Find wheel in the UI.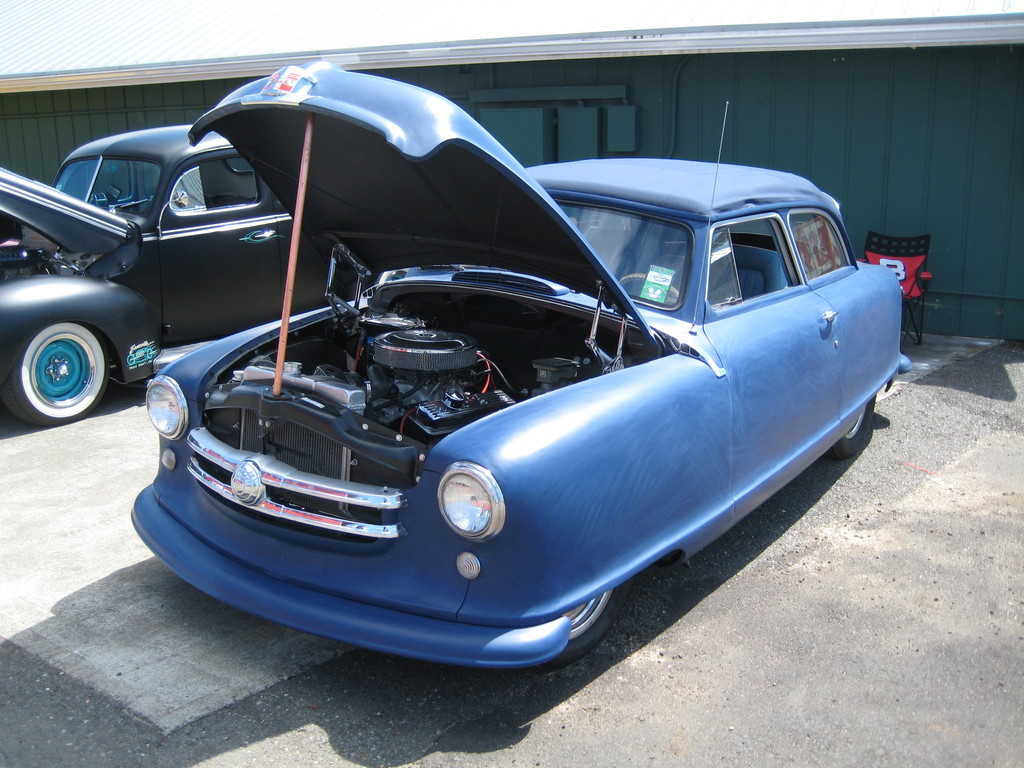
UI element at x1=1 y1=323 x2=111 y2=430.
